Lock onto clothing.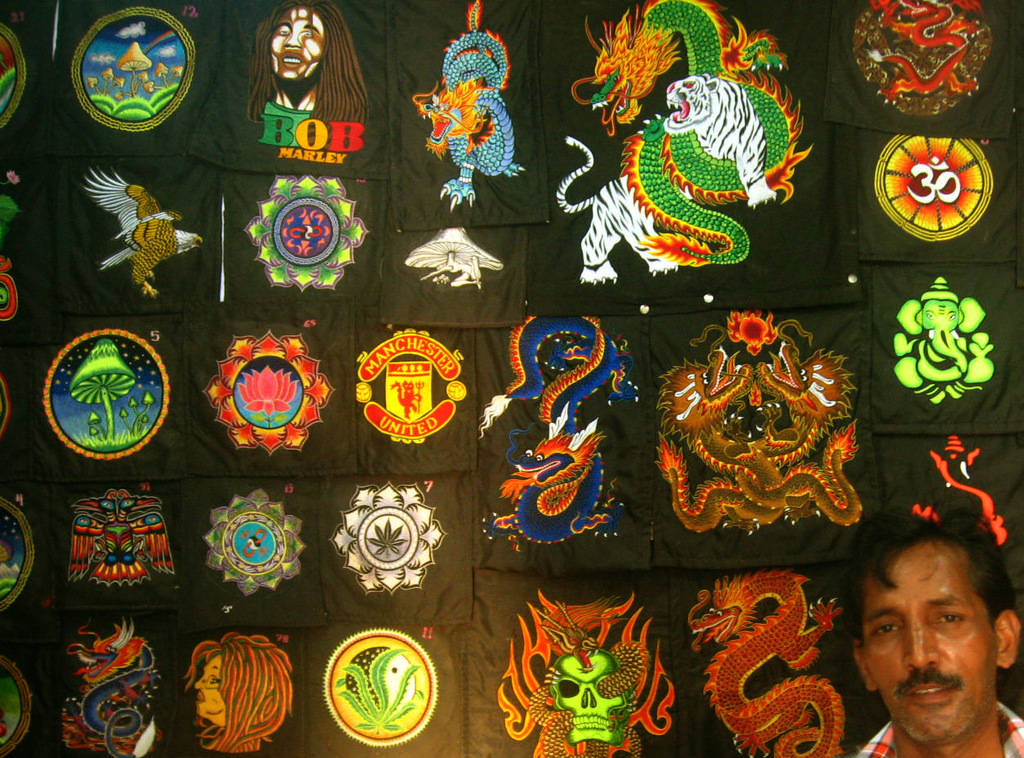
Locked: [850, 702, 1023, 757].
